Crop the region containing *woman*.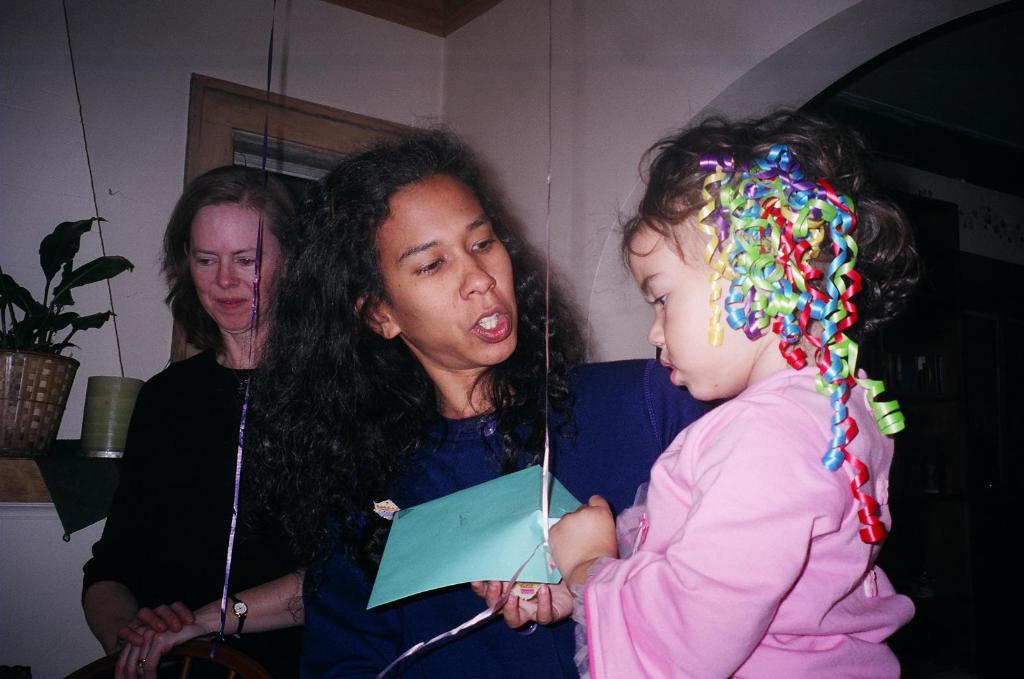
Crop region: select_region(246, 119, 718, 678).
